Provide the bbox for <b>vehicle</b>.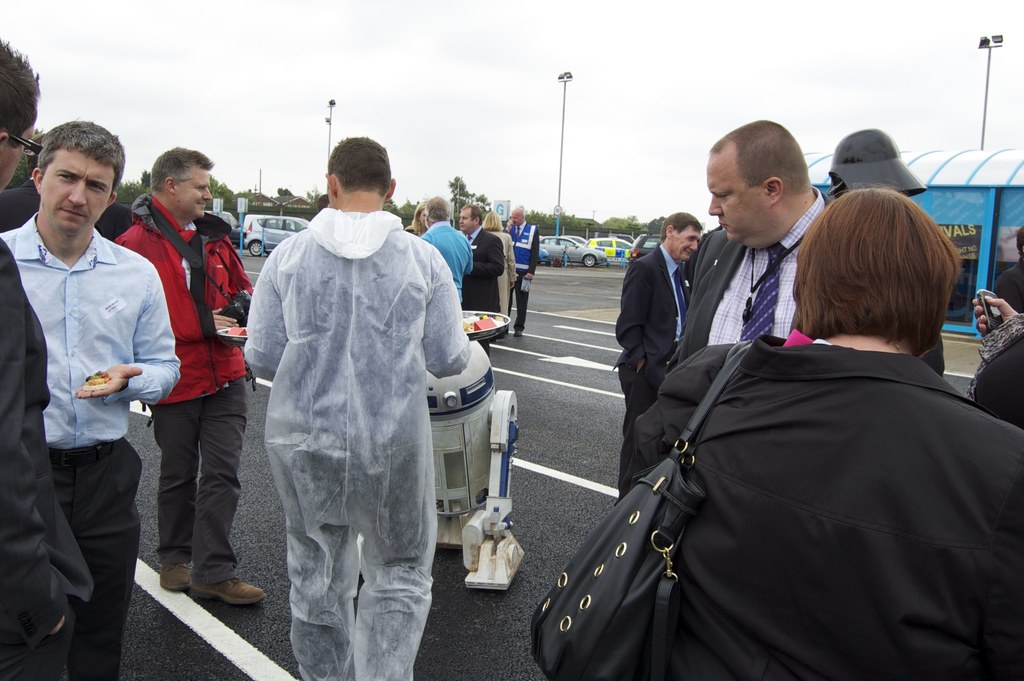
region(586, 235, 640, 263).
